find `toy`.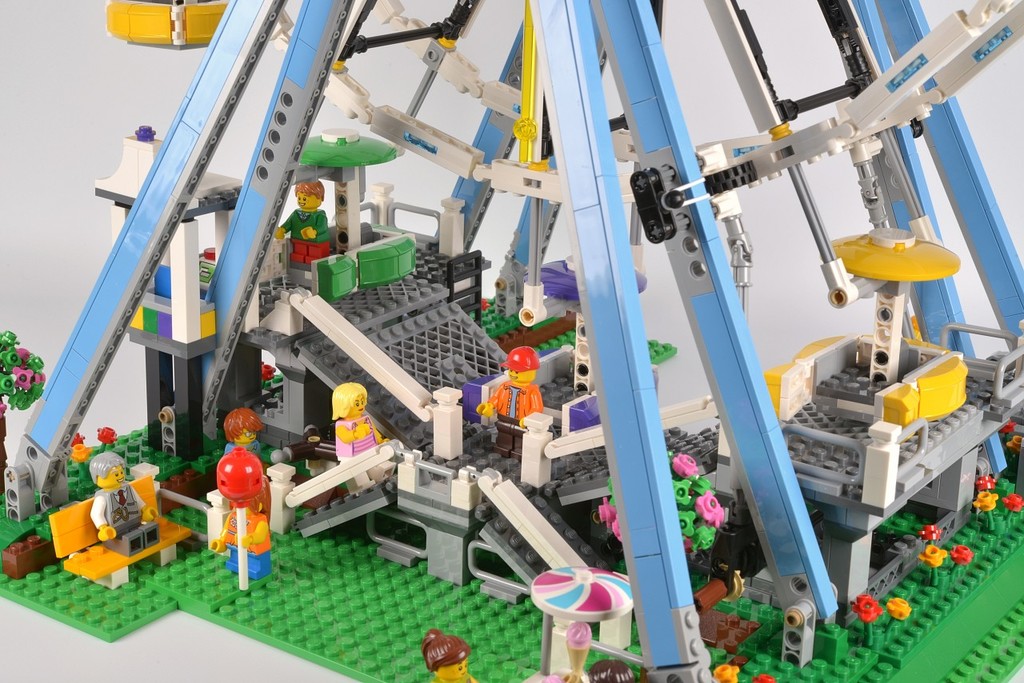
[left=422, top=626, right=487, bottom=682].
